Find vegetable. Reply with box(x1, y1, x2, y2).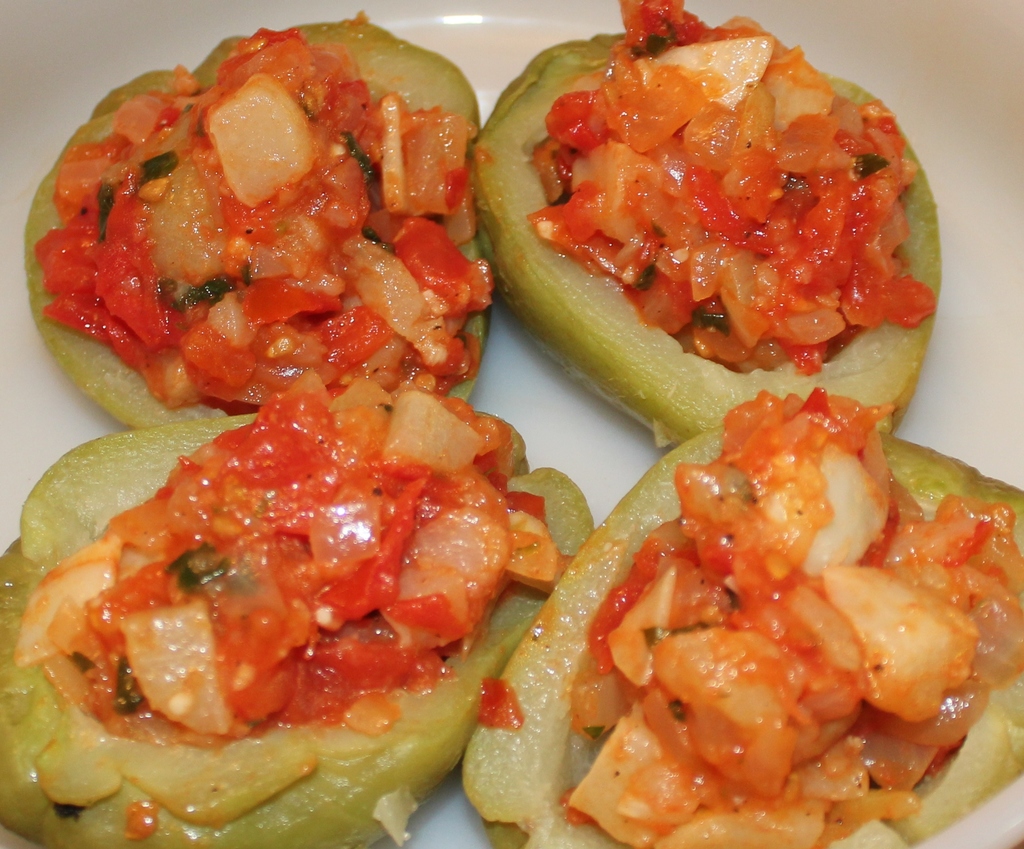
box(461, 437, 1017, 848).
